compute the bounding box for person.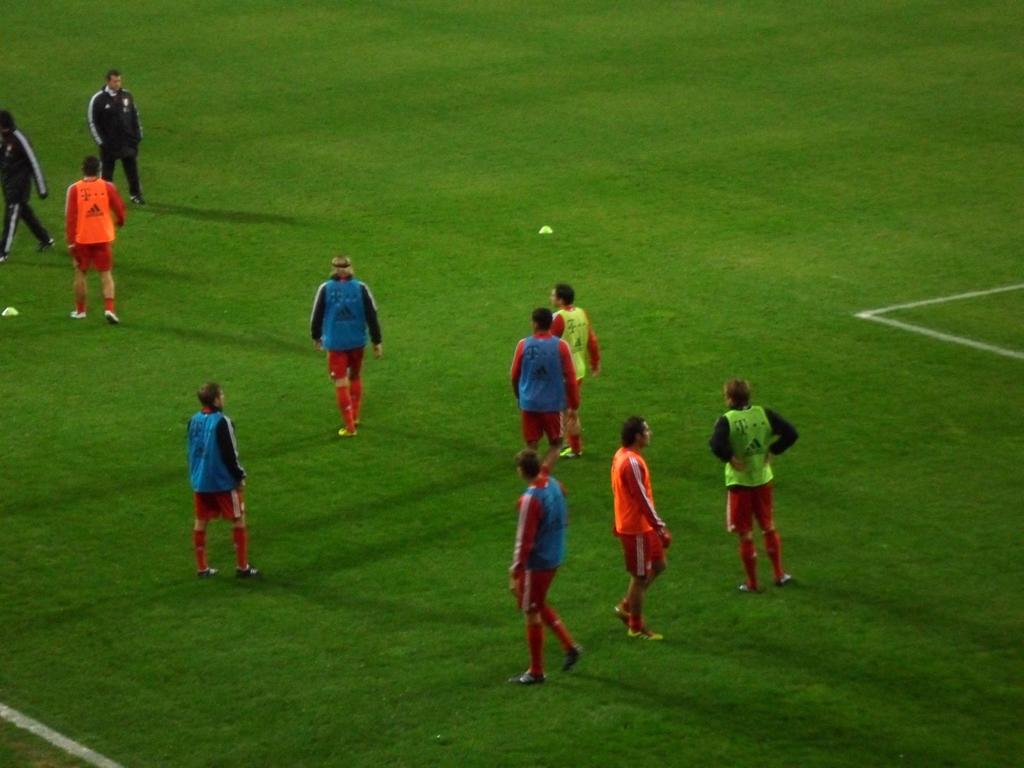
(508, 305, 582, 454).
